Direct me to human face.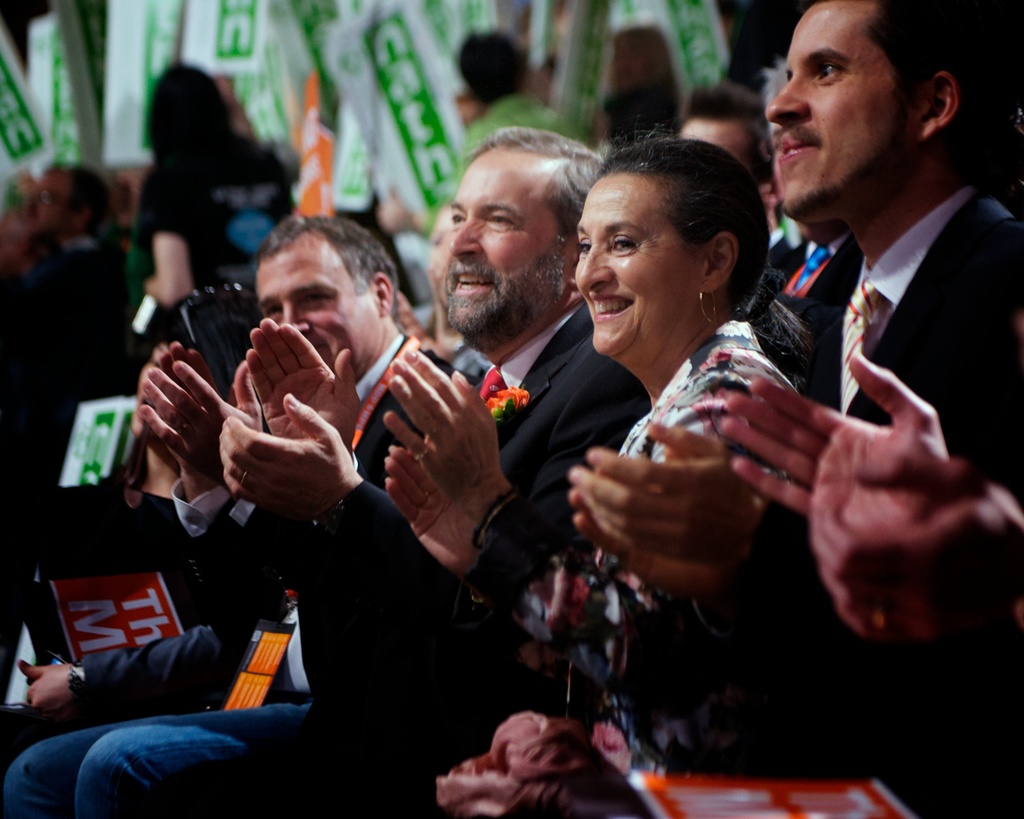
Direction: [575, 178, 700, 361].
